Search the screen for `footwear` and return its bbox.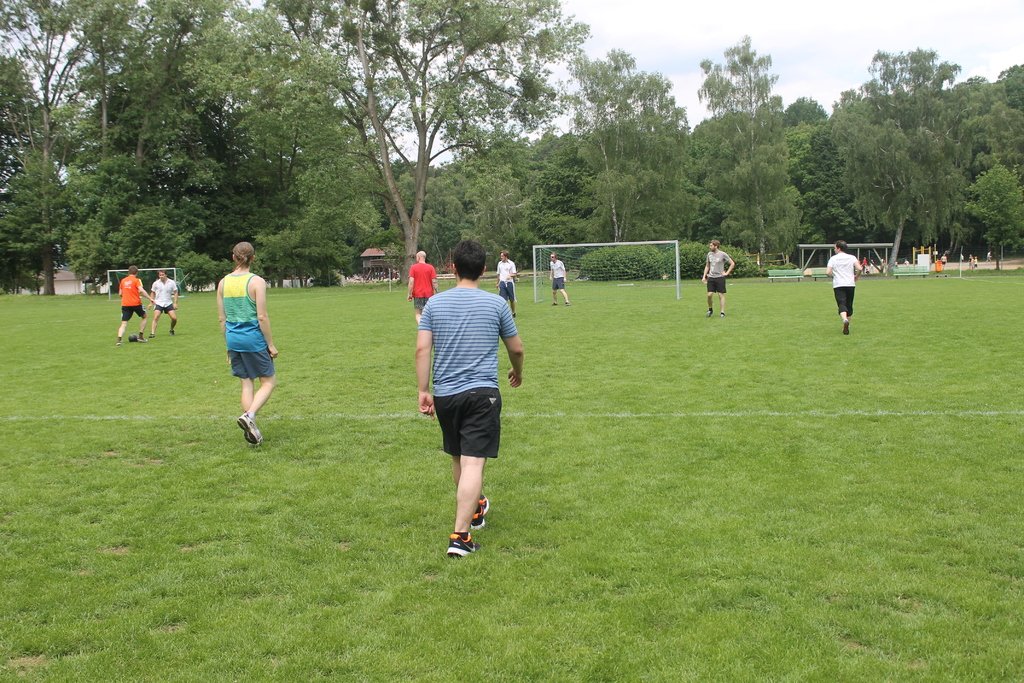
Found: x1=707, y1=310, x2=712, y2=319.
